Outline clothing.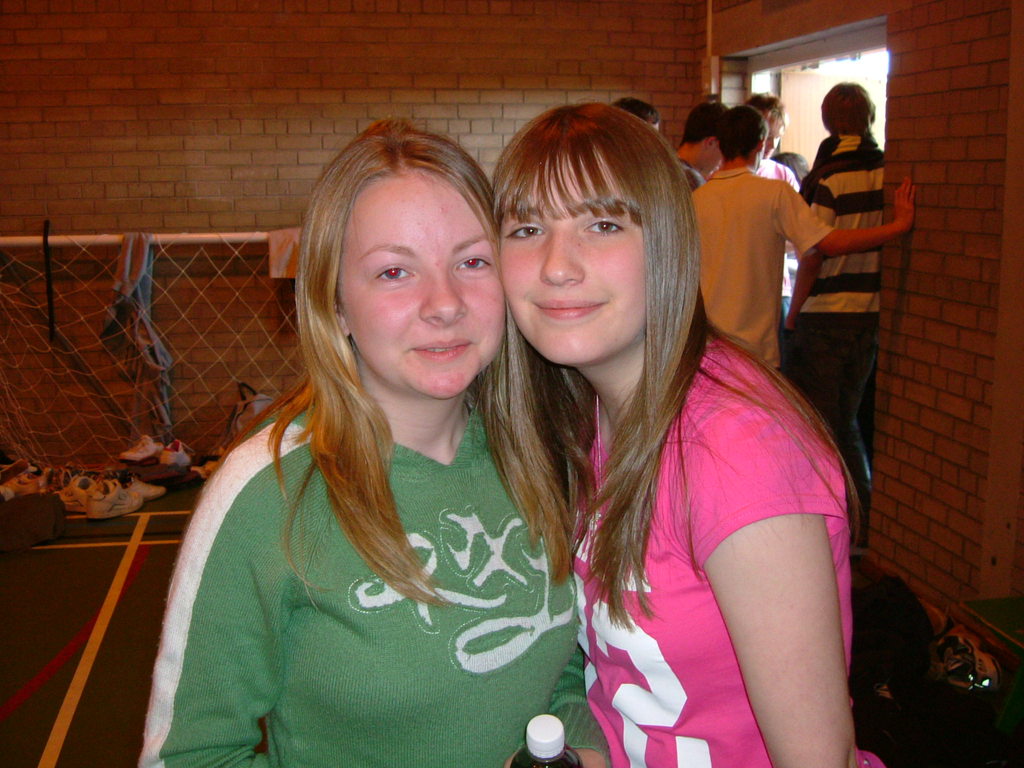
Outline: left=813, top=141, right=892, bottom=474.
